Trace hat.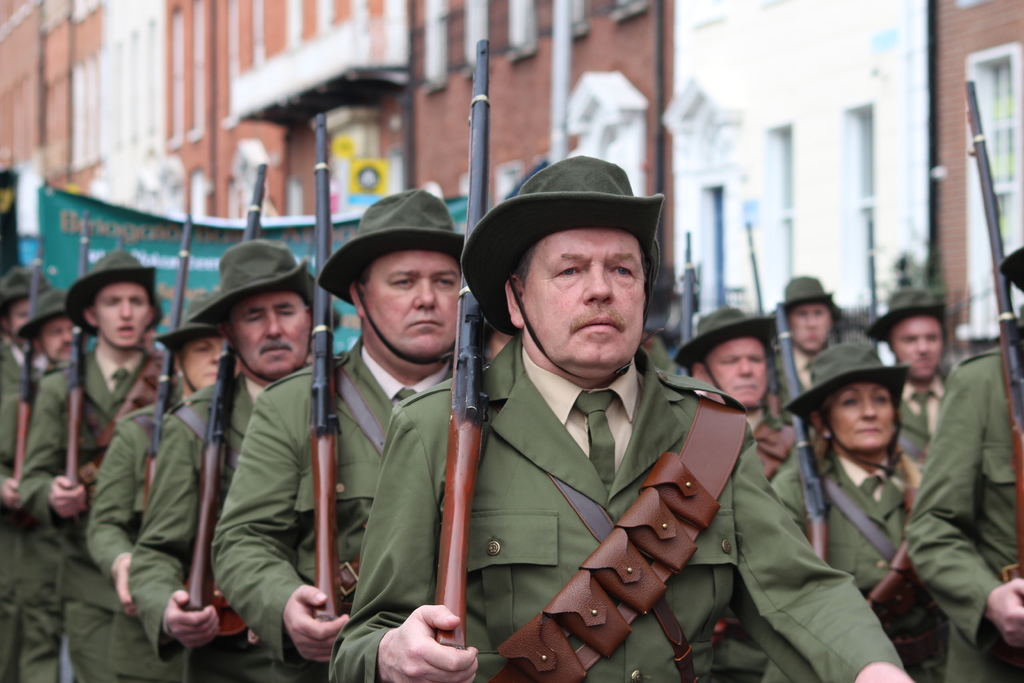
Traced to [782, 277, 835, 355].
